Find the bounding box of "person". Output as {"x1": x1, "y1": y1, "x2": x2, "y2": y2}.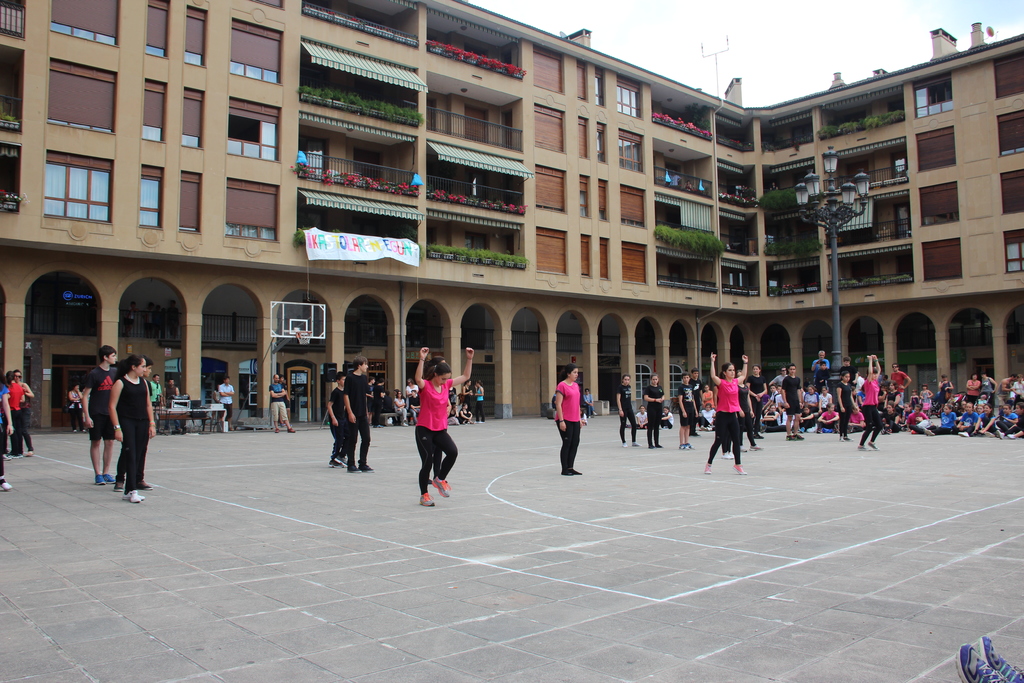
{"x1": 390, "y1": 389, "x2": 407, "y2": 426}.
